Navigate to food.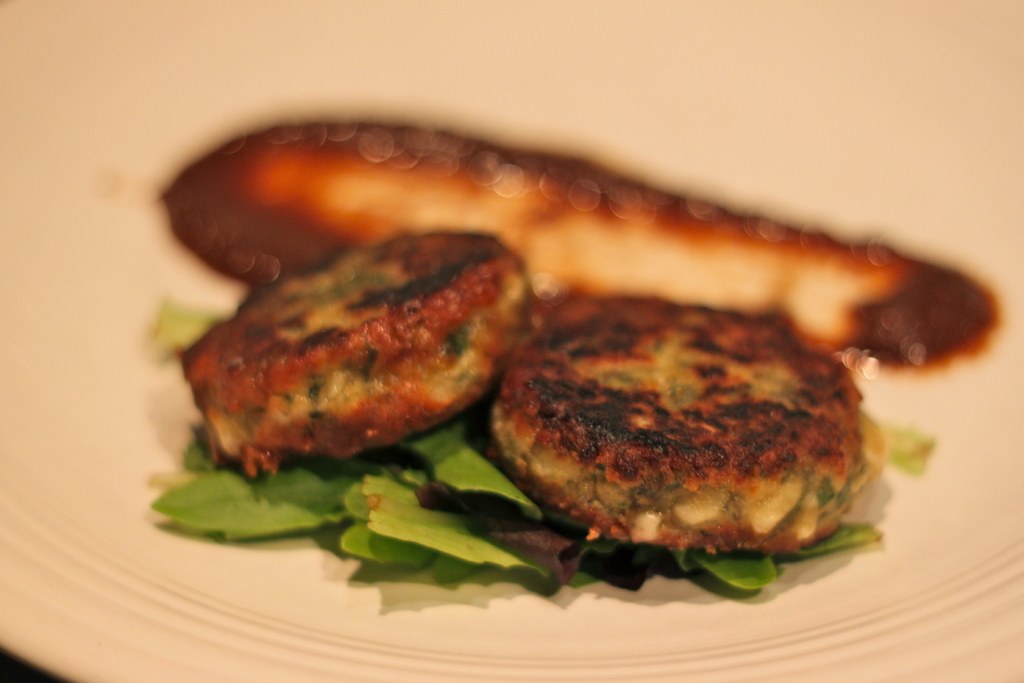
Navigation target: [156,117,1001,368].
